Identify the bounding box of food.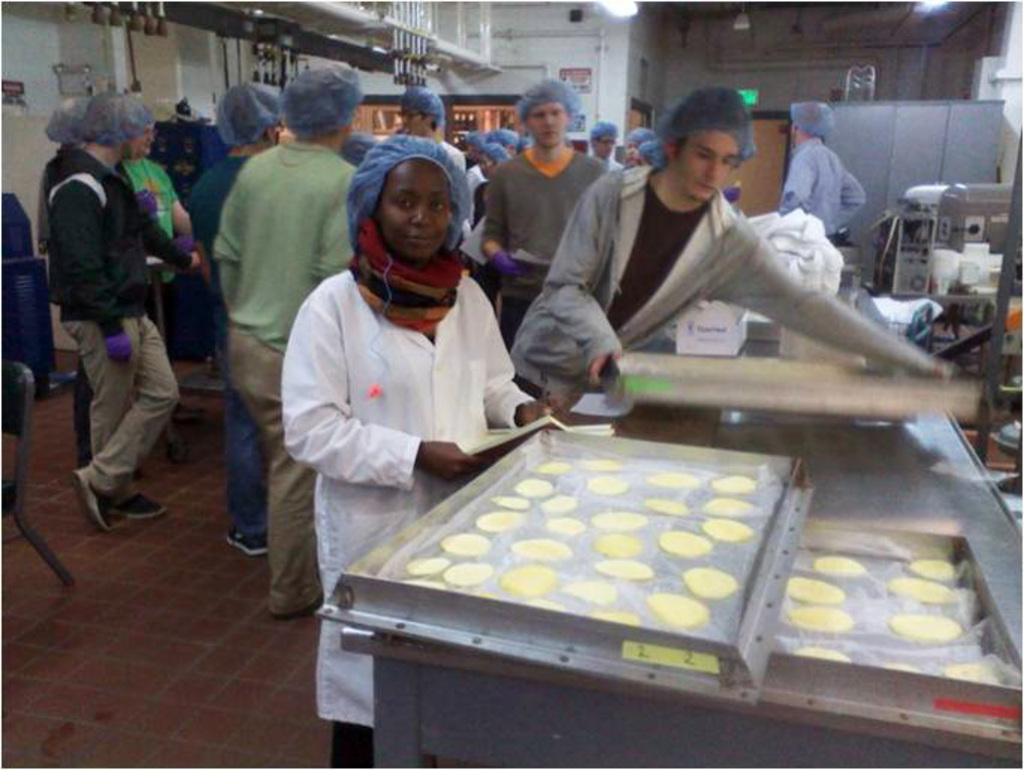
bbox(401, 553, 450, 574).
